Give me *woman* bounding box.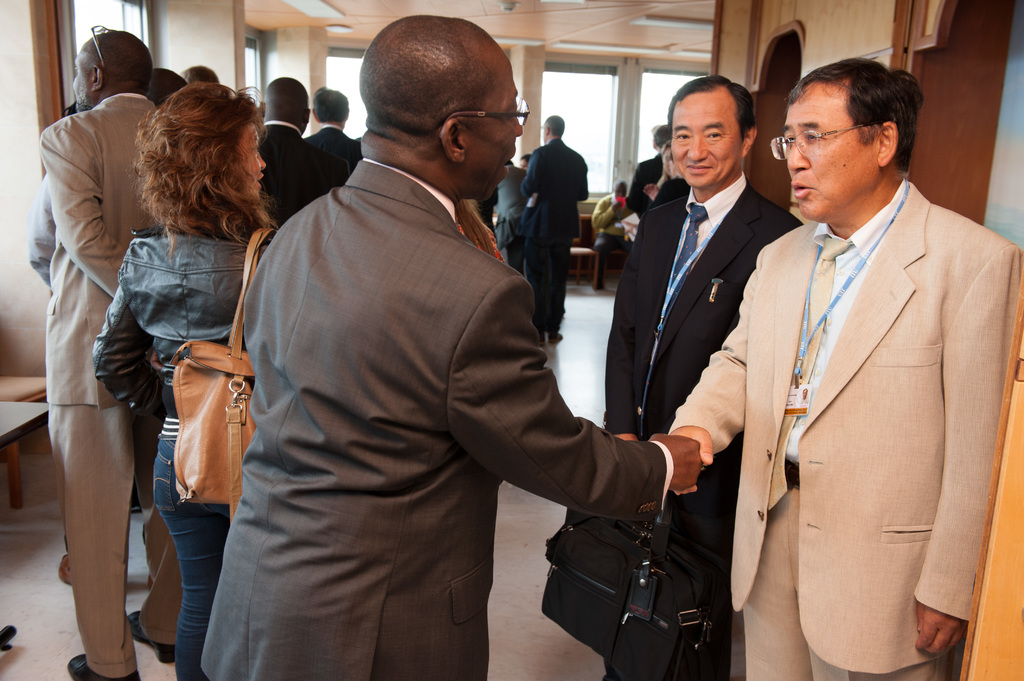
BBox(76, 78, 264, 659).
